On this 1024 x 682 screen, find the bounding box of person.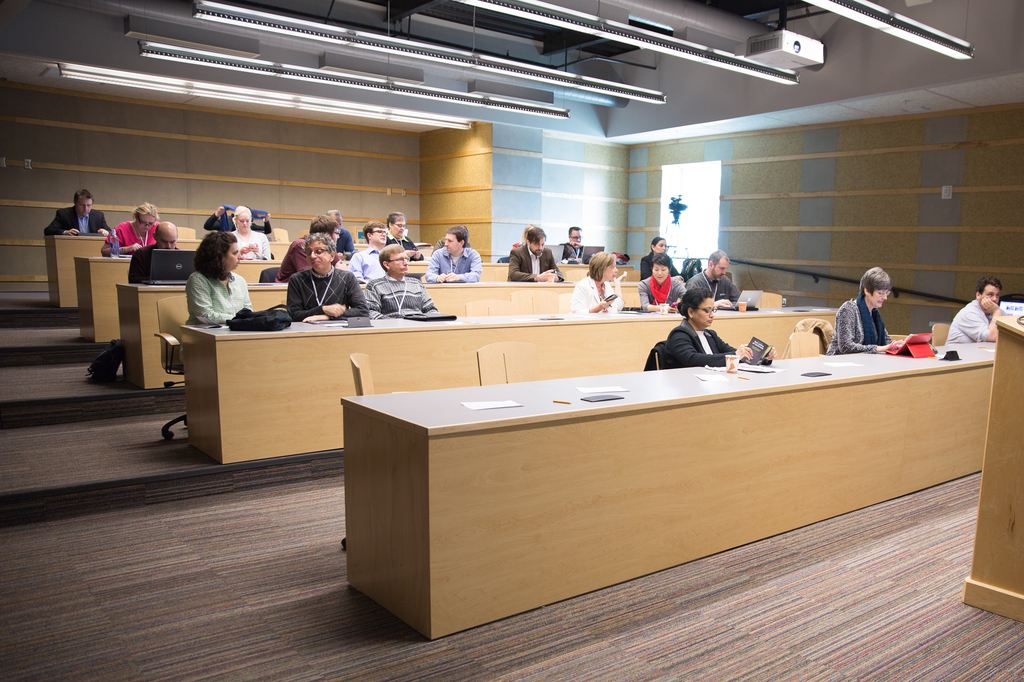
Bounding box: left=386, top=209, right=423, bottom=260.
